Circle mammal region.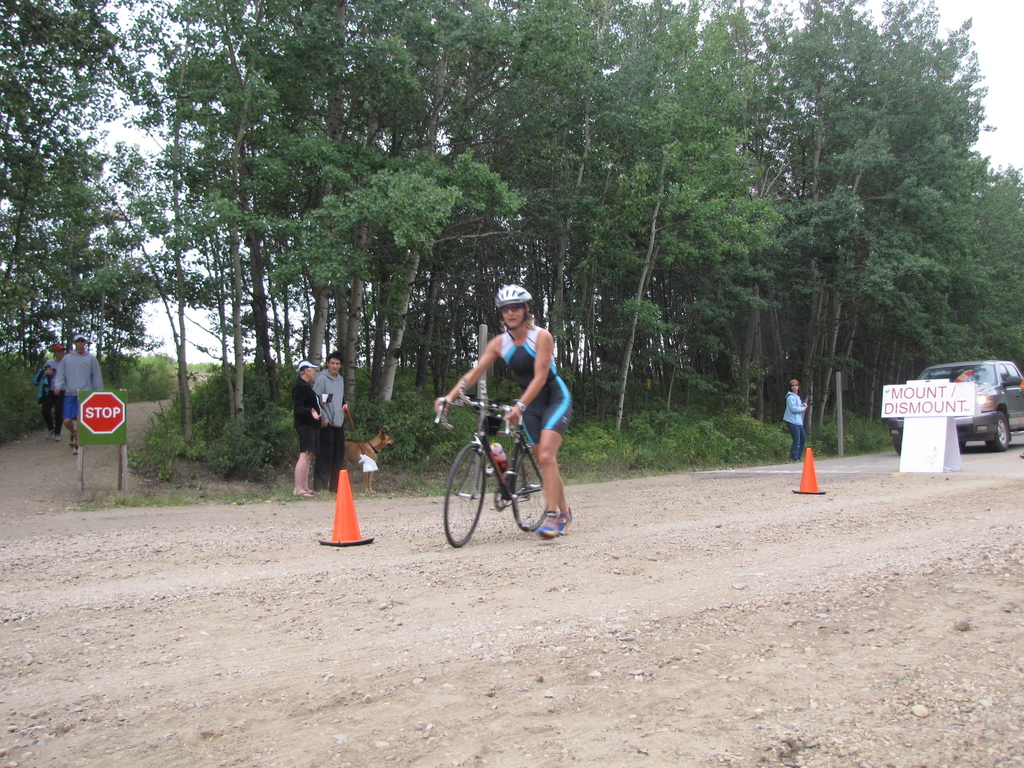
Region: (left=344, top=428, right=390, bottom=492).
